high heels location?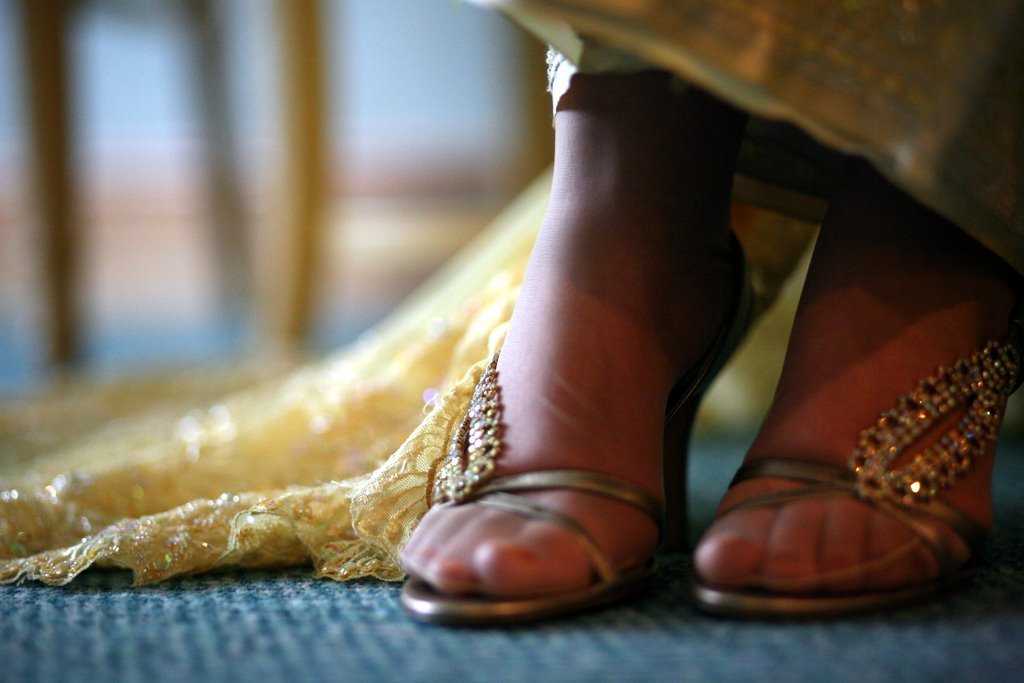
<region>694, 324, 1023, 618</region>
